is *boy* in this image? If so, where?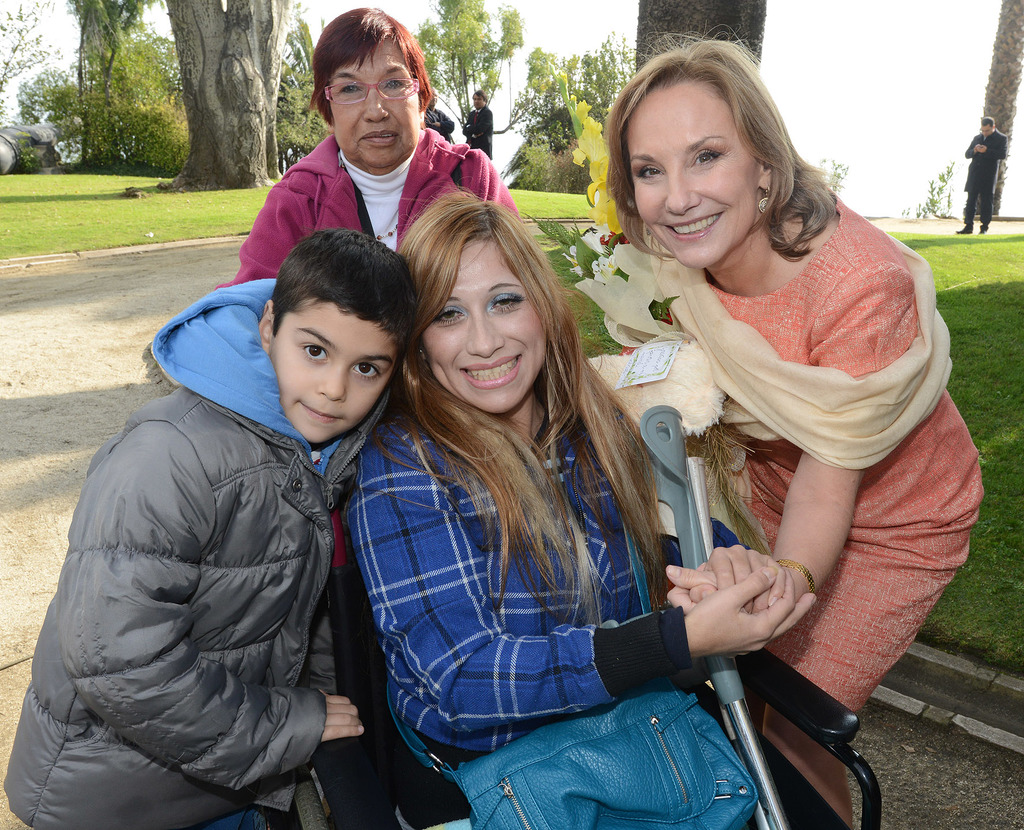
Yes, at [0,229,416,829].
